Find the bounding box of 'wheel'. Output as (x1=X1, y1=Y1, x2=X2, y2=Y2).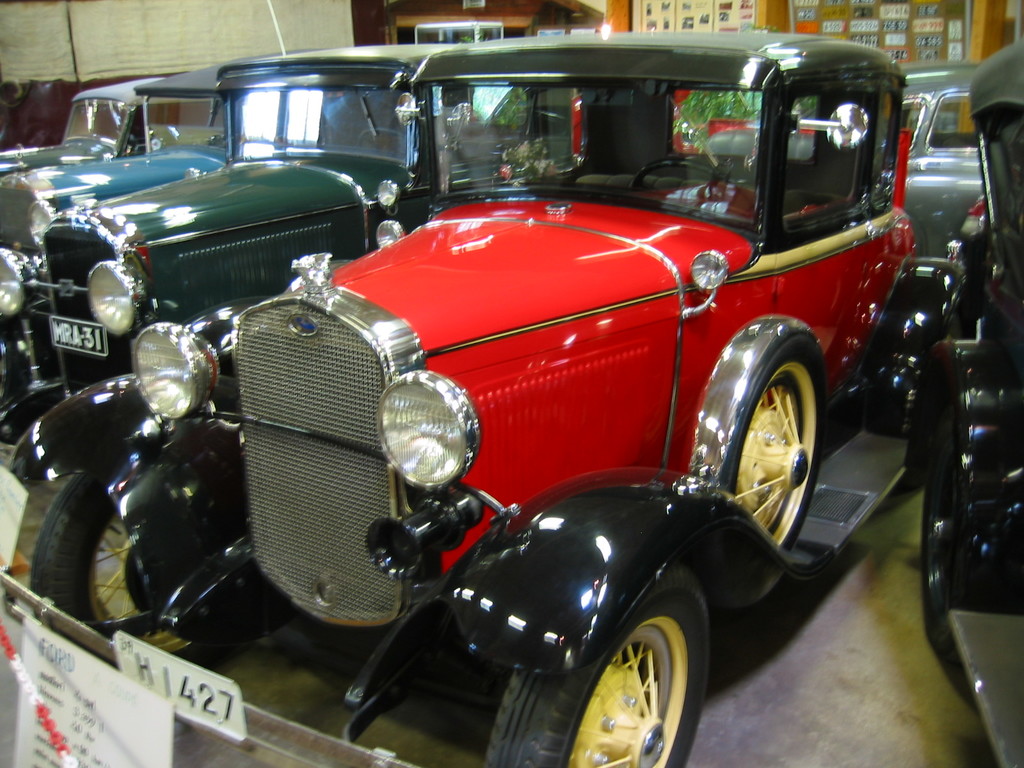
(x1=637, y1=154, x2=733, y2=193).
